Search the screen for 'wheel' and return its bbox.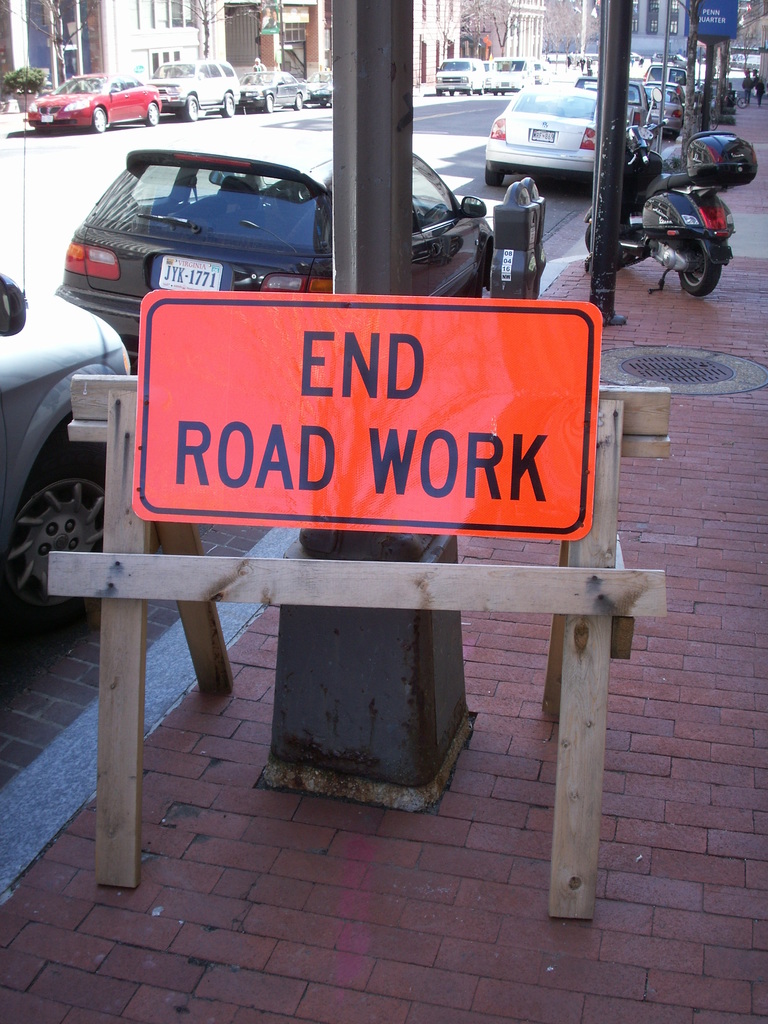
Found: 12/458/93/601.
